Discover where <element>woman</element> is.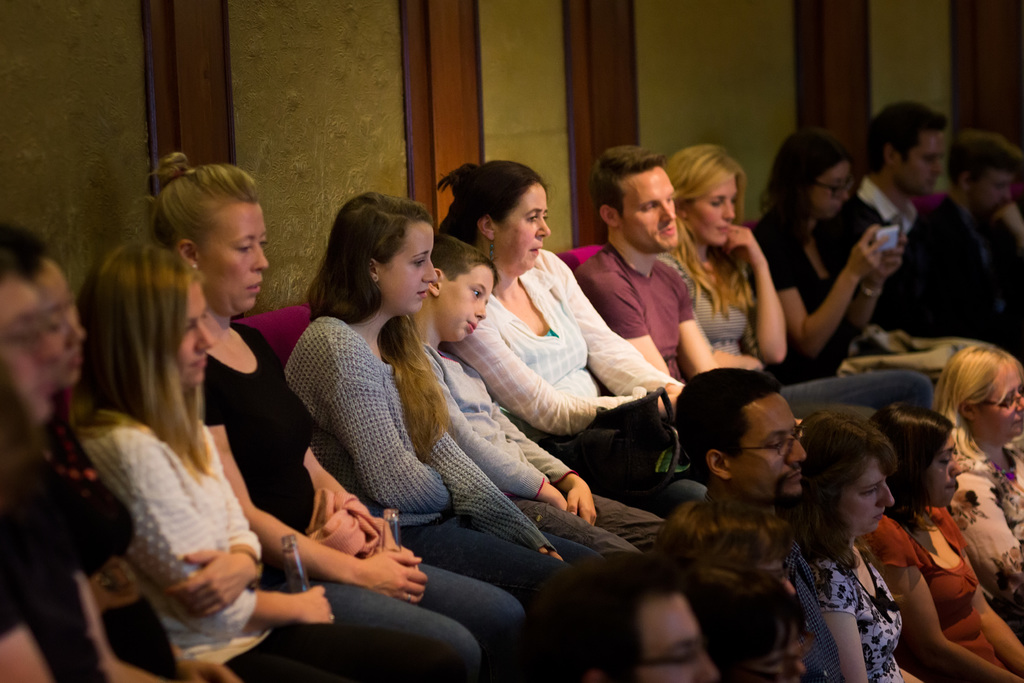
Discovered at l=125, t=148, r=530, b=682.
